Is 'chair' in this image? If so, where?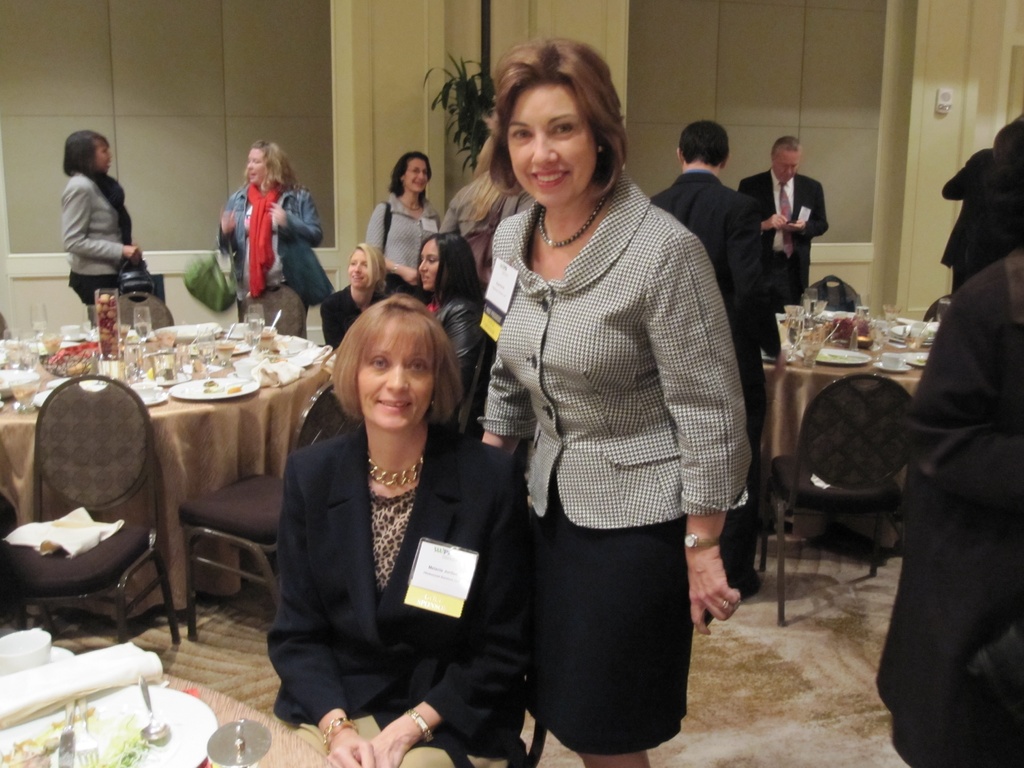
Yes, at box=[808, 280, 865, 318].
